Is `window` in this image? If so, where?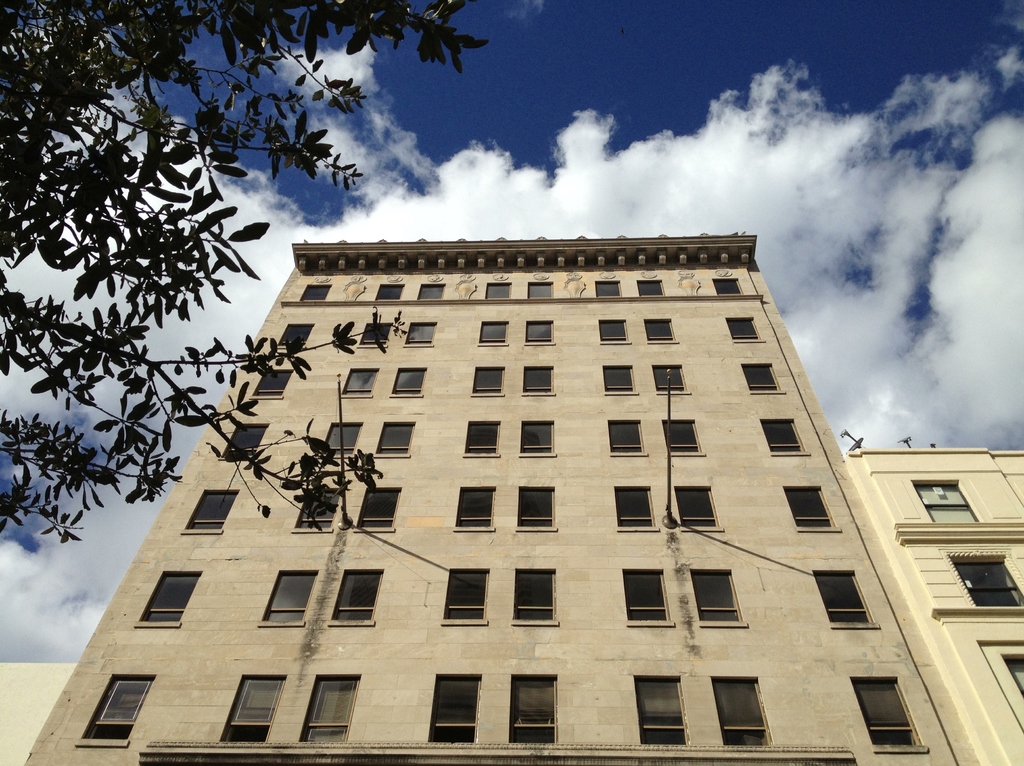
Yes, at bbox=[713, 676, 775, 747].
